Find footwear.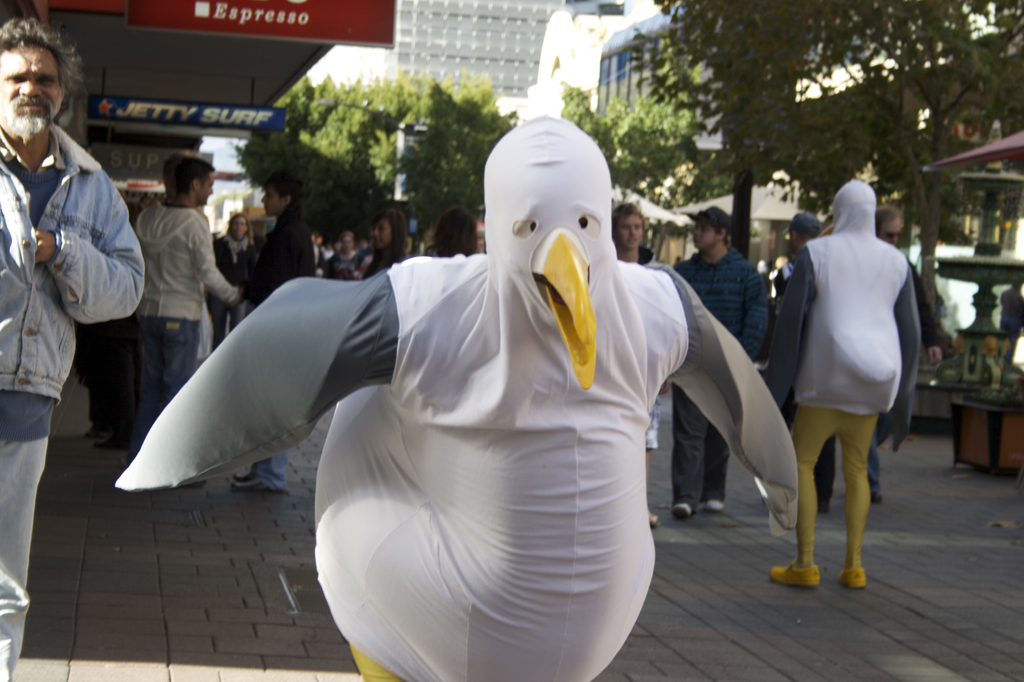
left=84, top=425, right=102, bottom=435.
